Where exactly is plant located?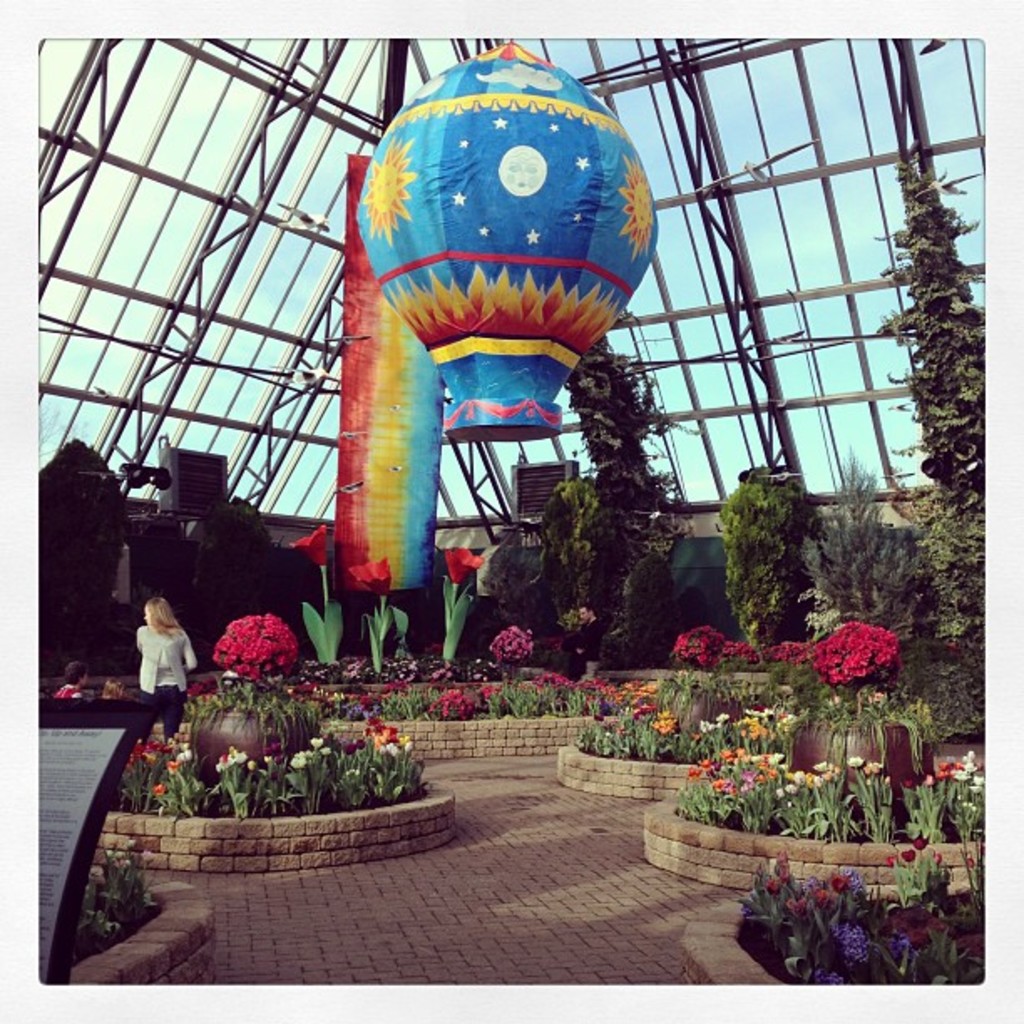
Its bounding box is region(301, 515, 336, 664).
